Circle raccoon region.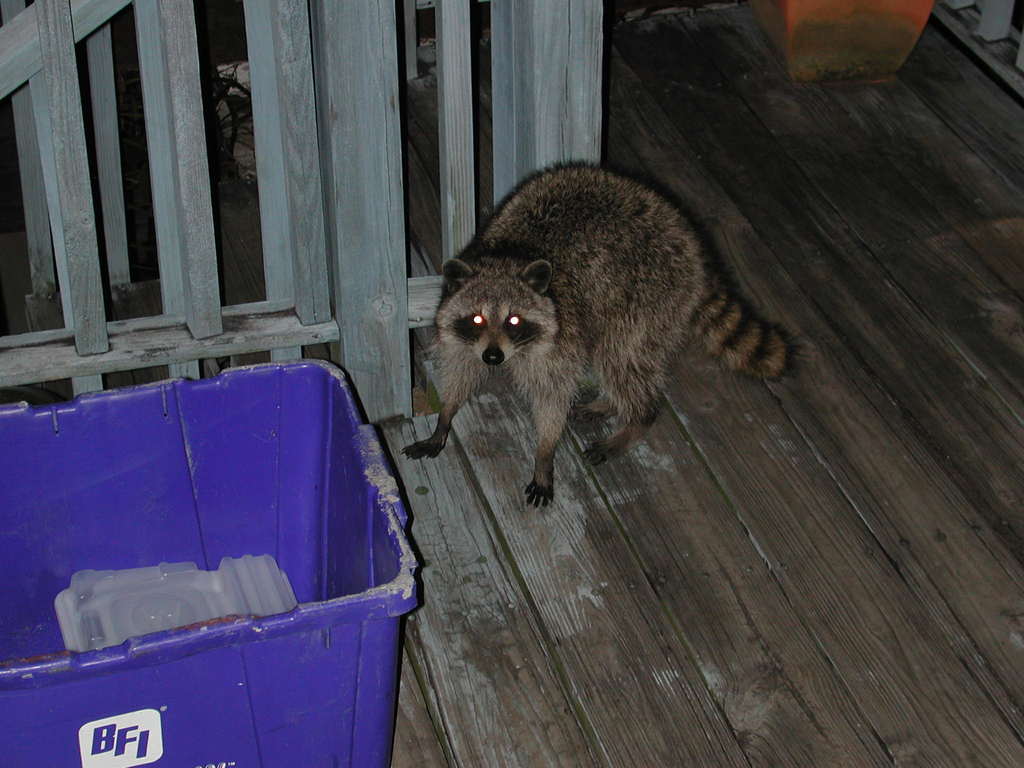
Region: (left=395, top=159, right=799, bottom=506).
